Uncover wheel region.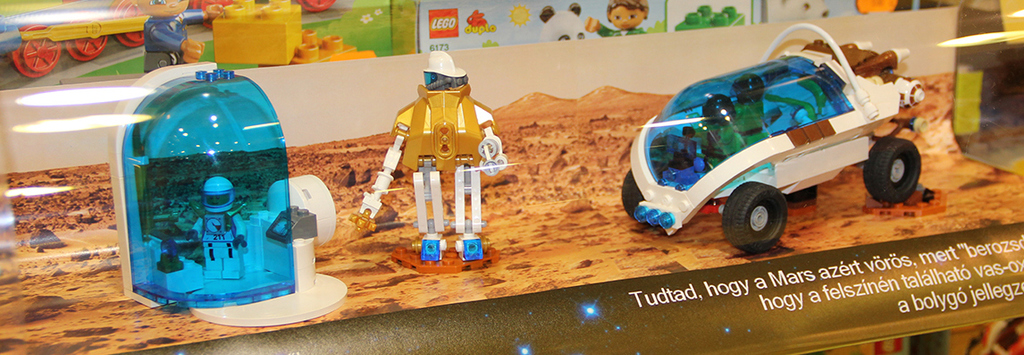
Uncovered: 861, 134, 923, 207.
